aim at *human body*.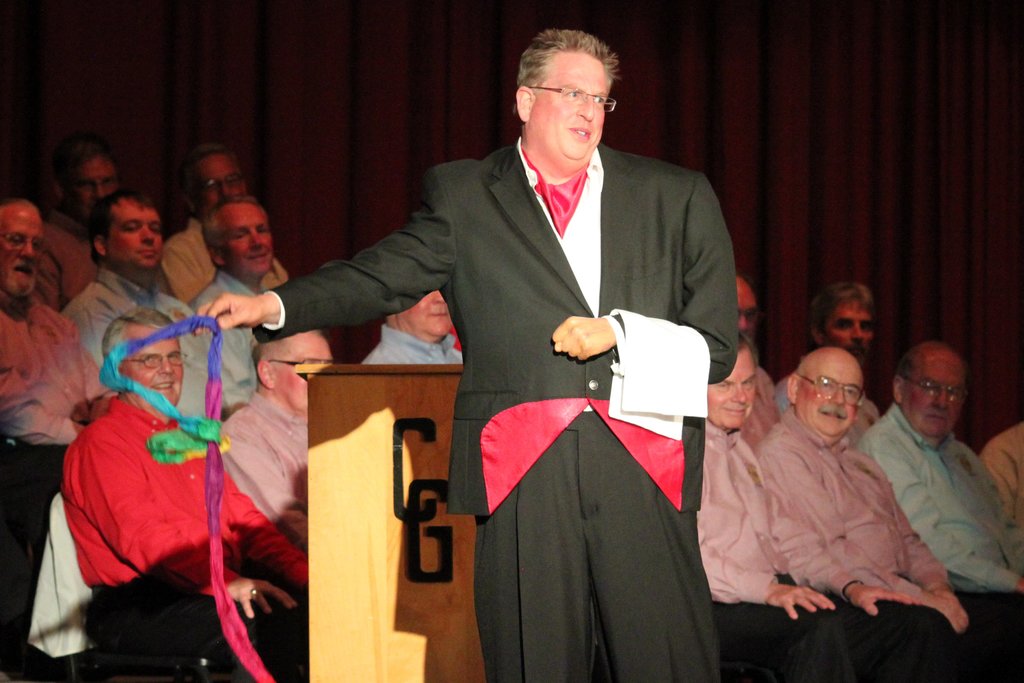
Aimed at bbox=[757, 408, 1023, 682].
